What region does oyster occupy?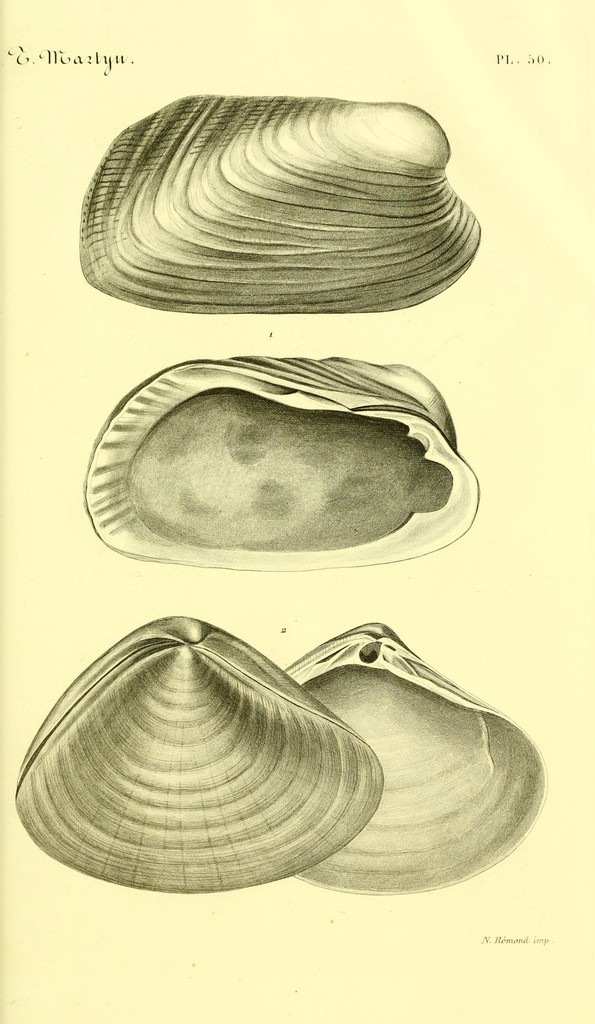
x1=73 y1=92 x2=489 y2=323.
